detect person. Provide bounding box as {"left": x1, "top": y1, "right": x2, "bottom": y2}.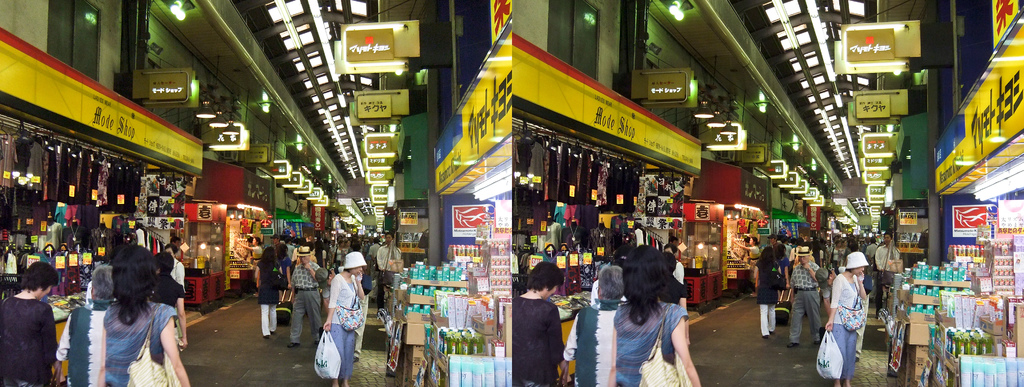
{"left": 659, "top": 249, "right": 691, "bottom": 349}.
